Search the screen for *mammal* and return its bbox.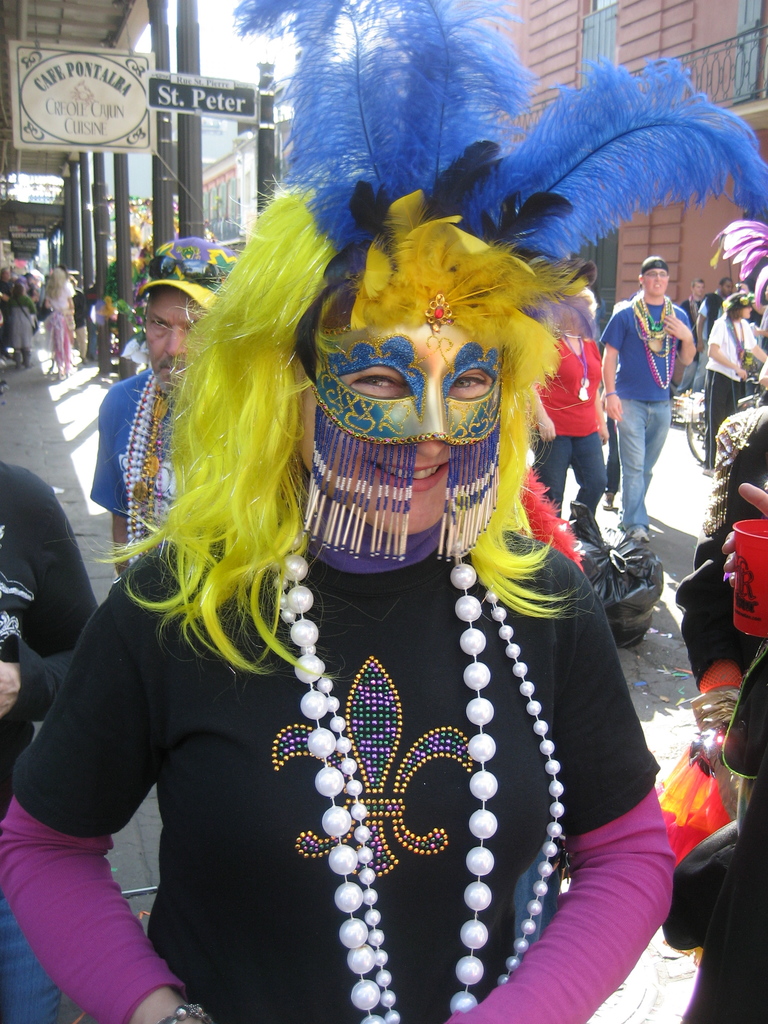
Found: select_region(606, 287, 646, 509).
